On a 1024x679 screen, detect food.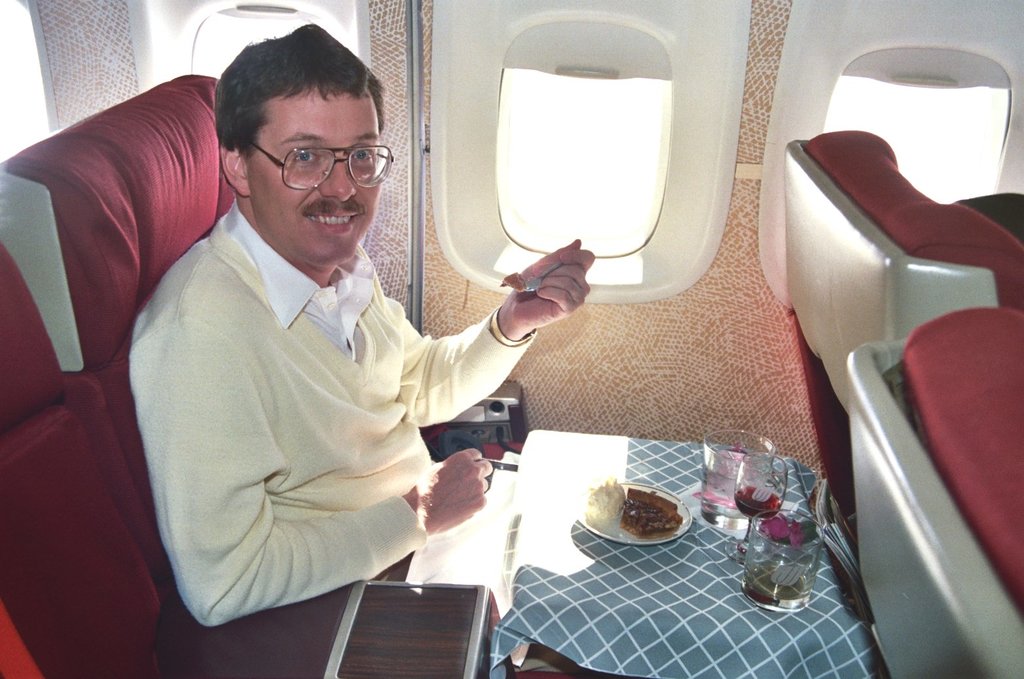
l=584, t=475, r=631, b=531.
